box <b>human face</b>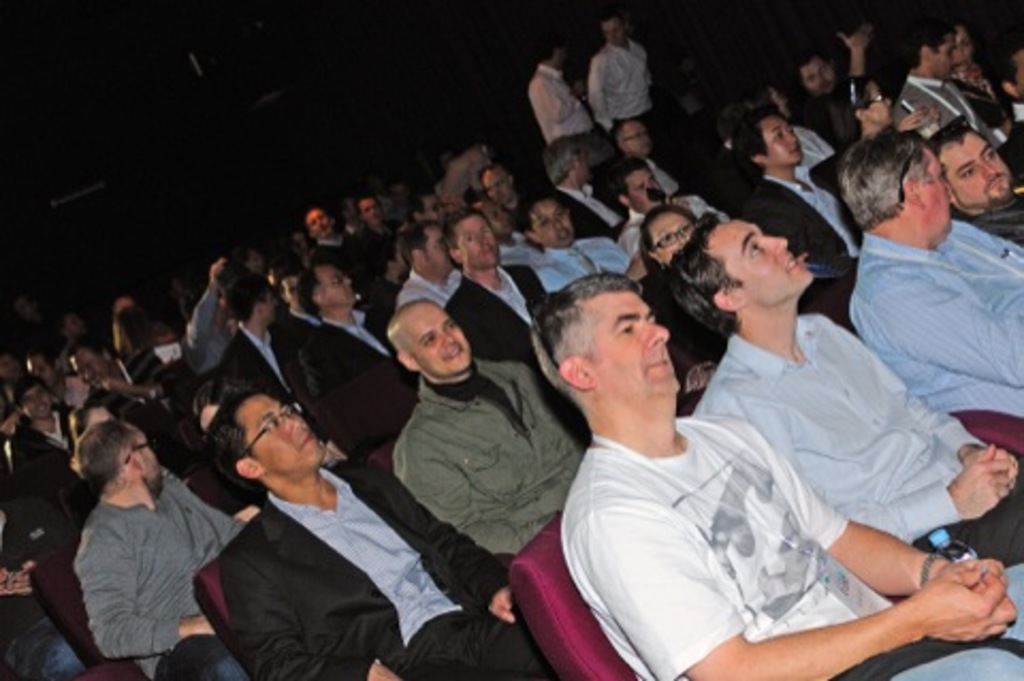
<bbox>947, 137, 1011, 201</bbox>
